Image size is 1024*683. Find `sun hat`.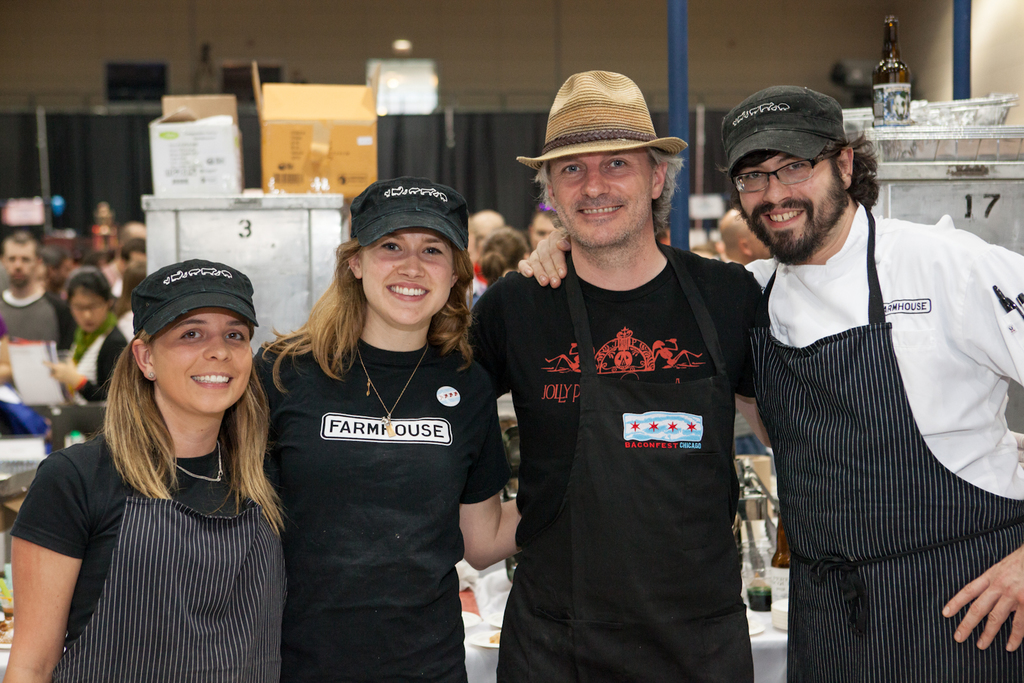
region(513, 70, 687, 166).
